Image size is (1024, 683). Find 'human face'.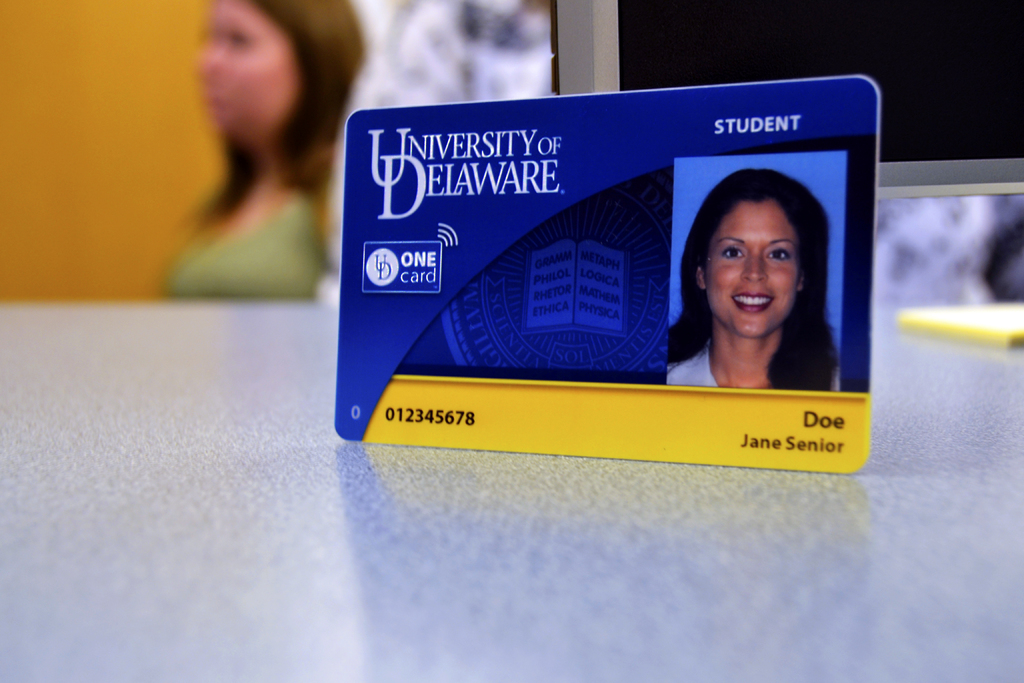
BBox(191, 0, 307, 145).
